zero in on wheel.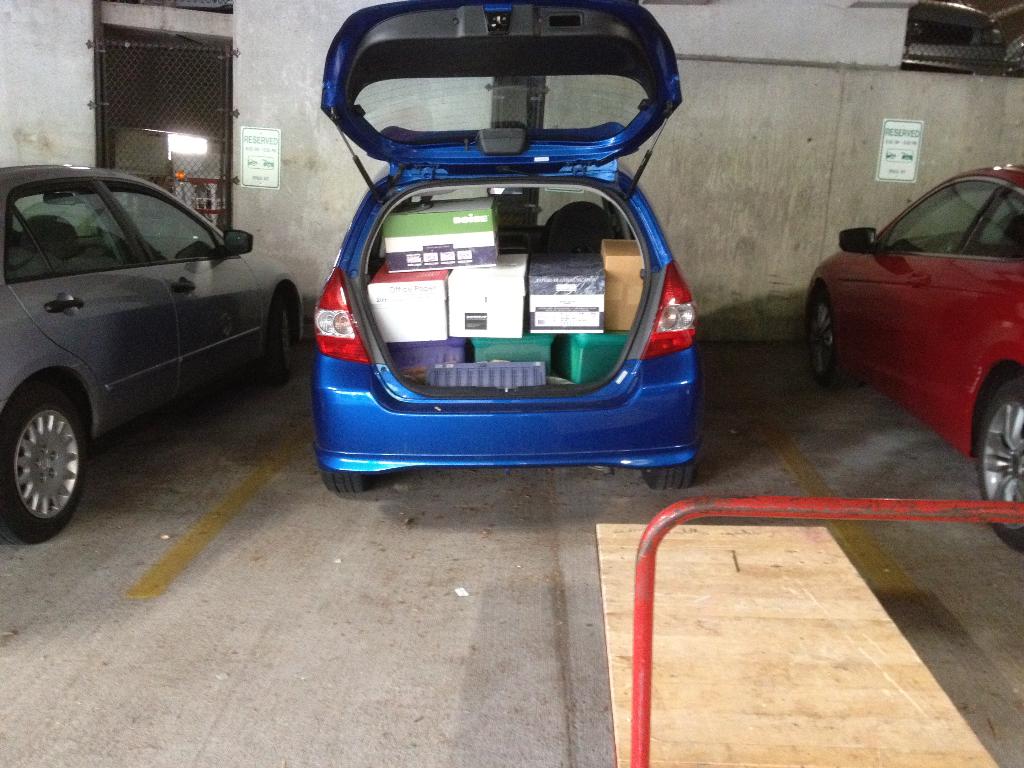
Zeroed in: BBox(642, 460, 698, 491).
